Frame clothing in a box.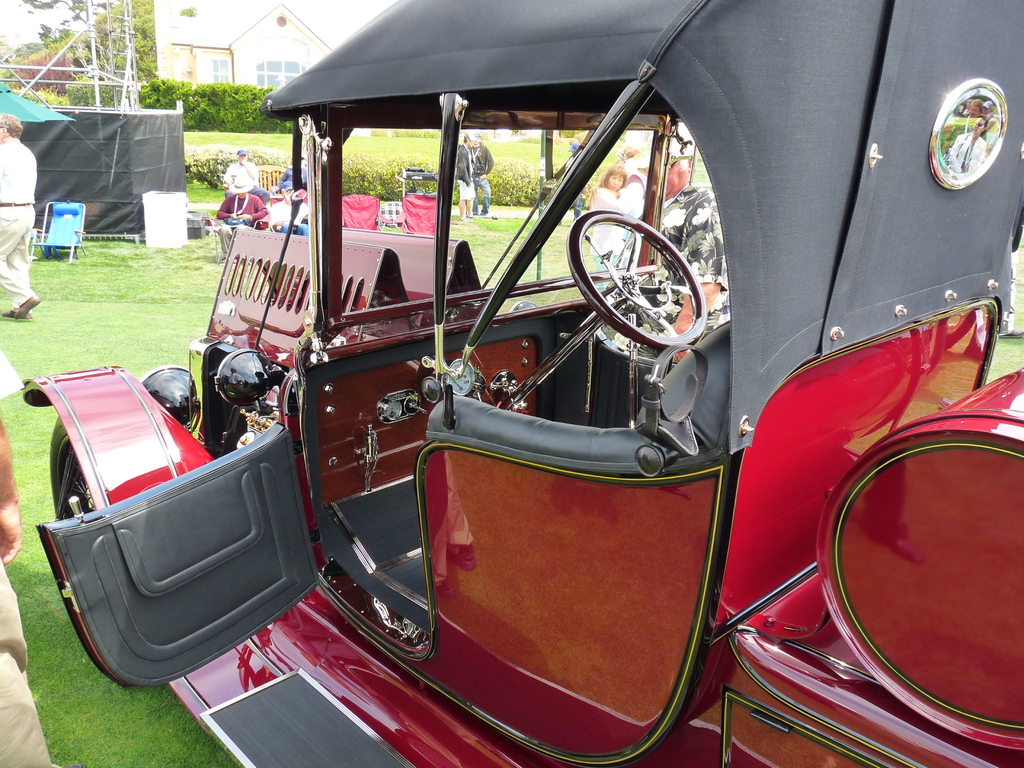
x1=952, y1=134, x2=991, y2=183.
